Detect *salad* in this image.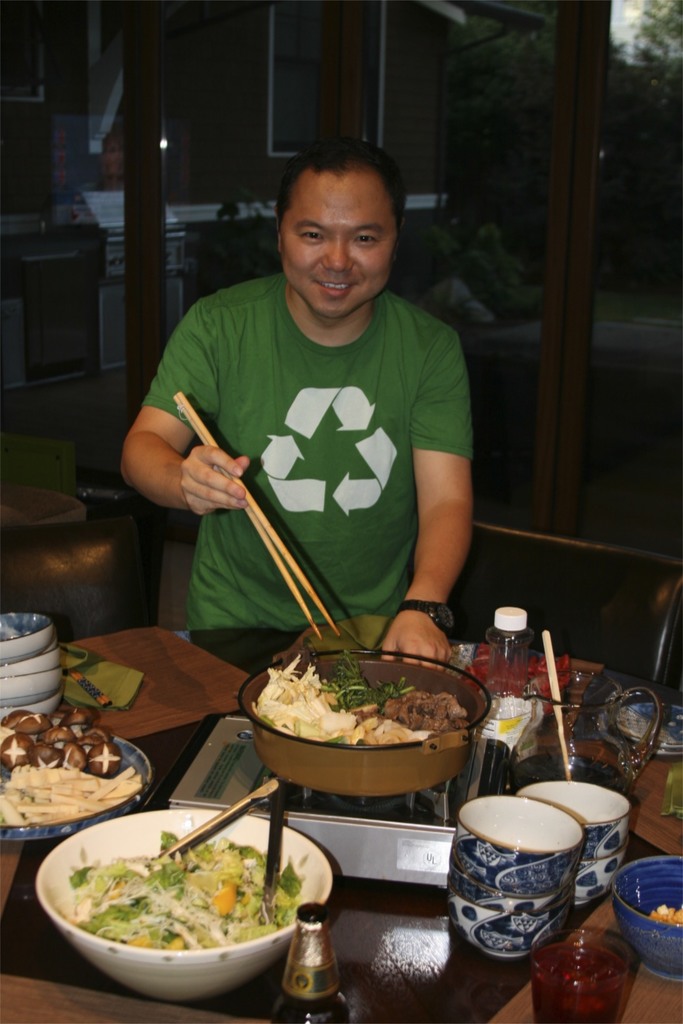
Detection: (left=47, top=835, right=329, bottom=976).
